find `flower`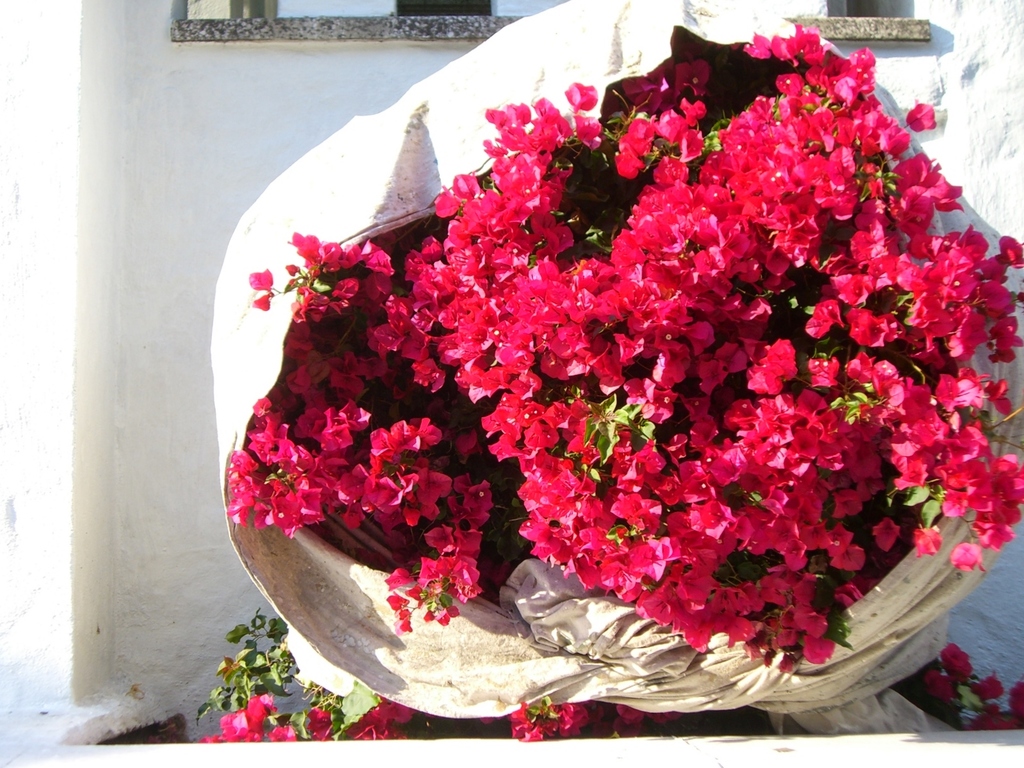
[left=509, top=706, right=673, bottom=743]
